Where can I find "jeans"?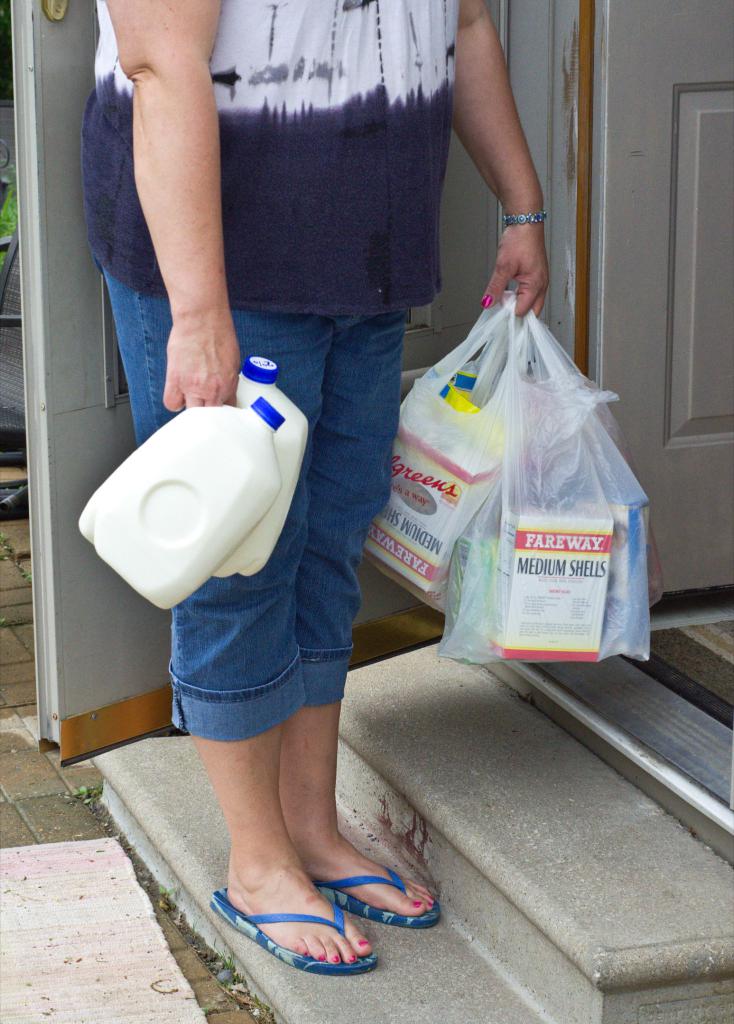
You can find it at Rect(230, 260, 424, 787).
